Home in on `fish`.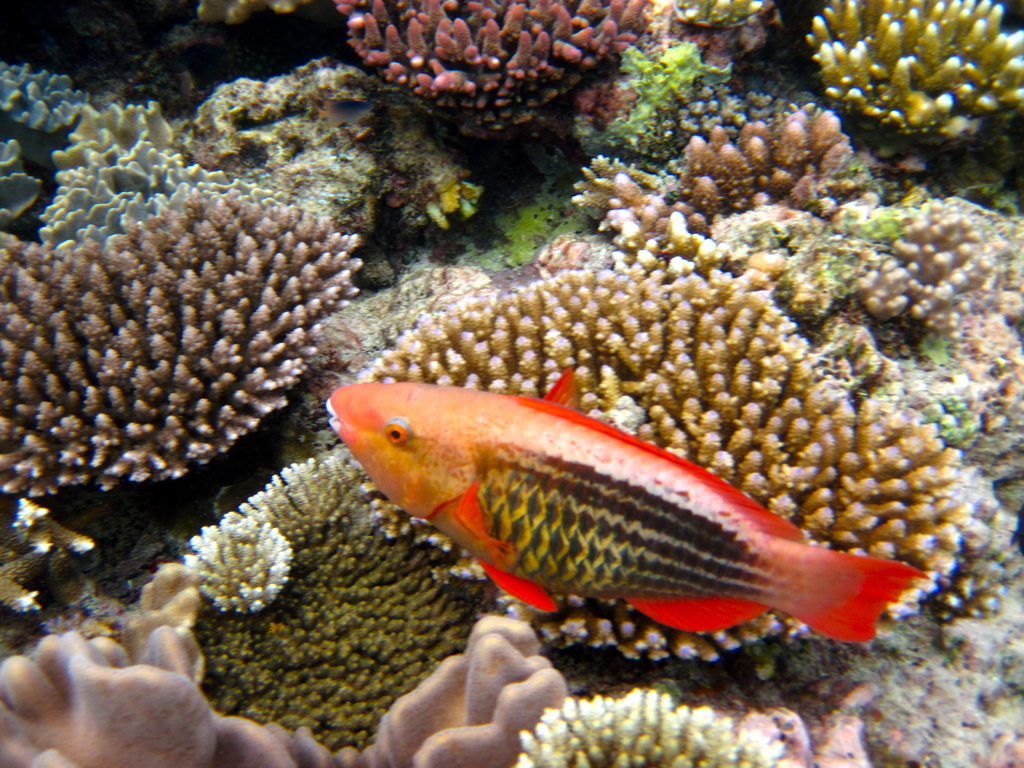
Homed in at bbox(349, 360, 941, 682).
